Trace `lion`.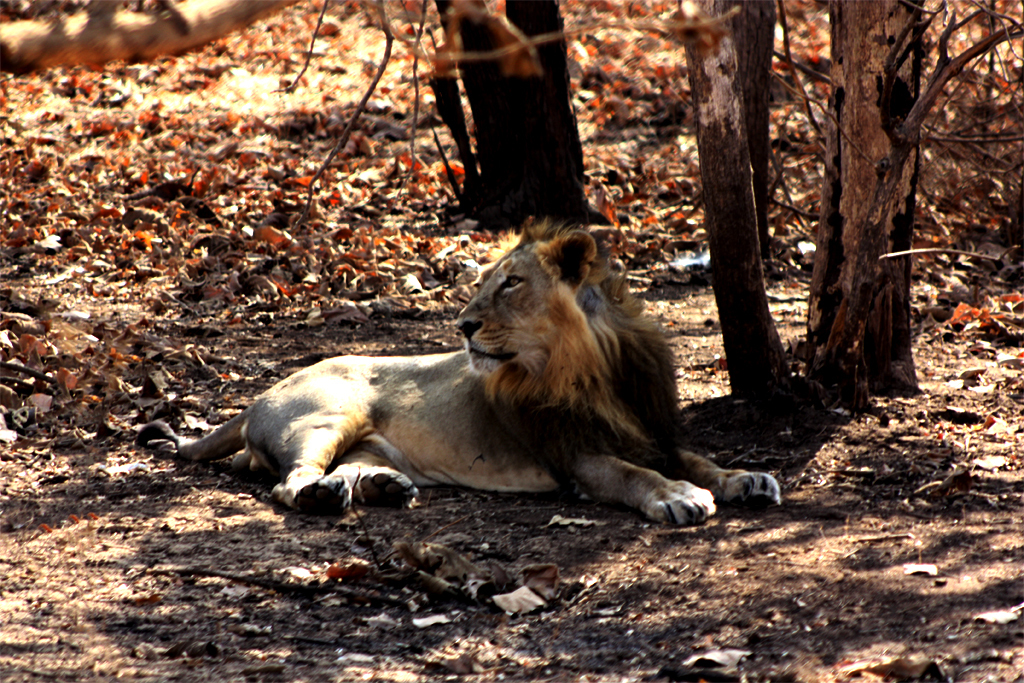
Traced to BBox(140, 223, 780, 524).
